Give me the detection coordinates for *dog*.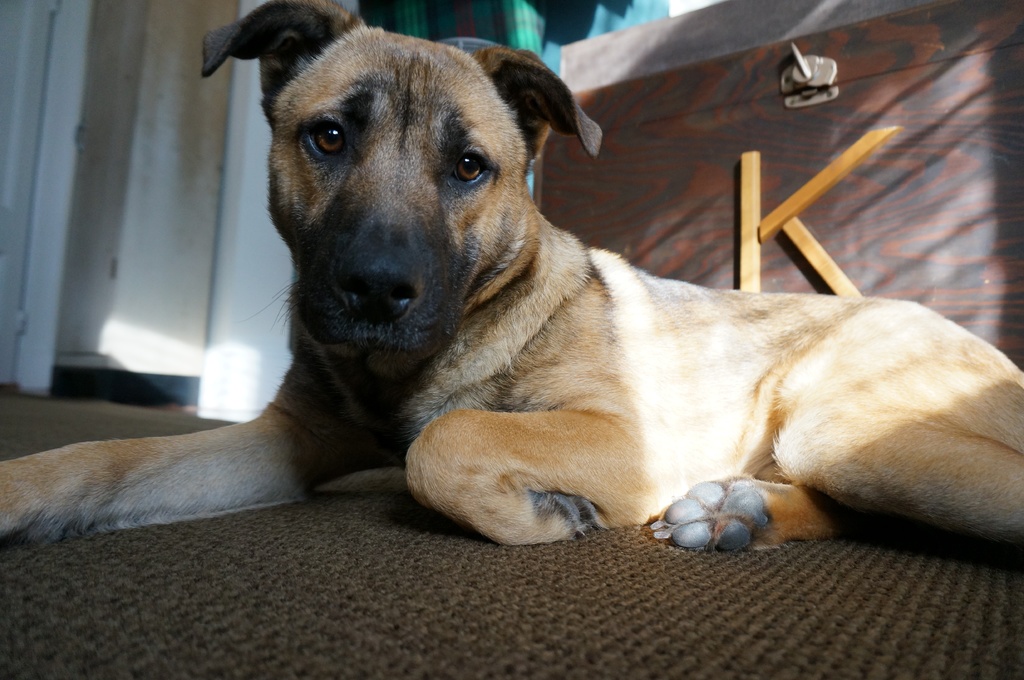
bbox=(0, 0, 1023, 547).
